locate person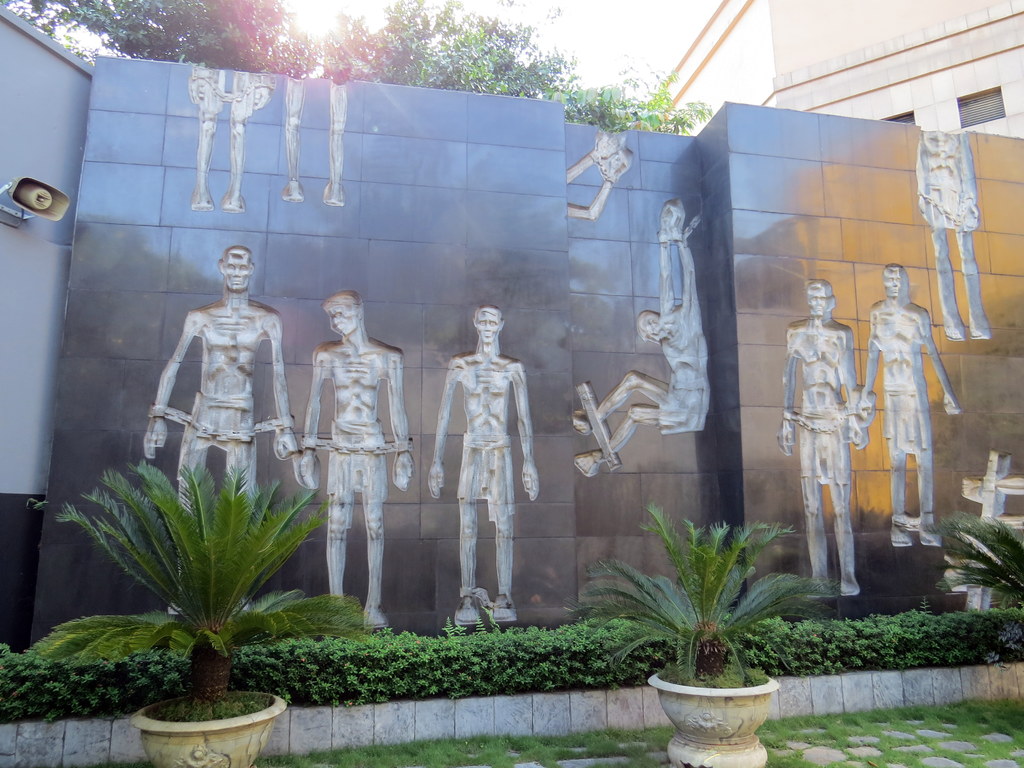
Rect(563, 195, 713, 484)
